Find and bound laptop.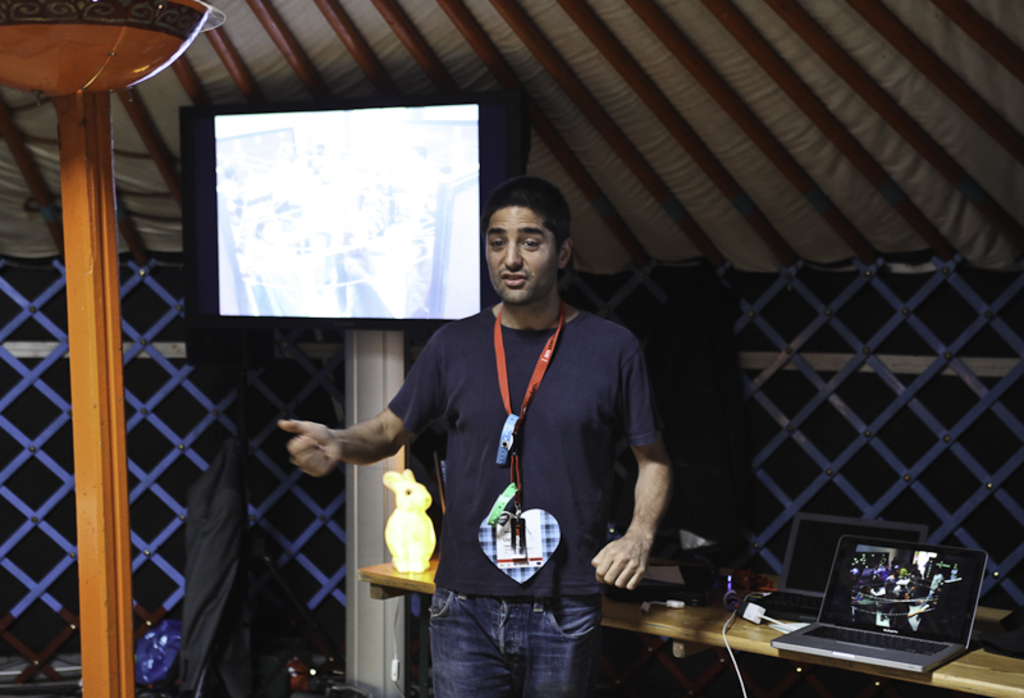
Bound: locate(772, 540, 972, 667).
